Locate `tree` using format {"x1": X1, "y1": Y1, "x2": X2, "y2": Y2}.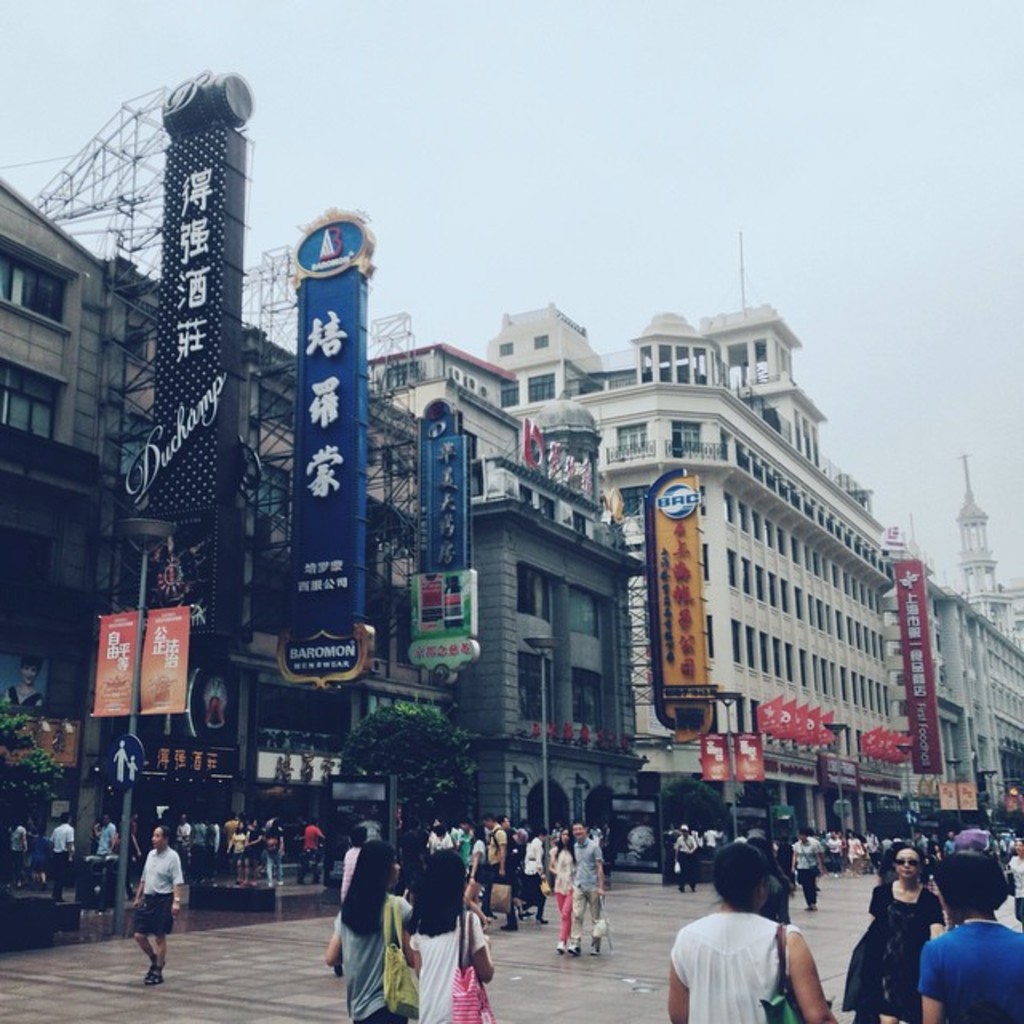
{"x1": 339, "y1": 702, "x2": 474, "y2": 843}.
